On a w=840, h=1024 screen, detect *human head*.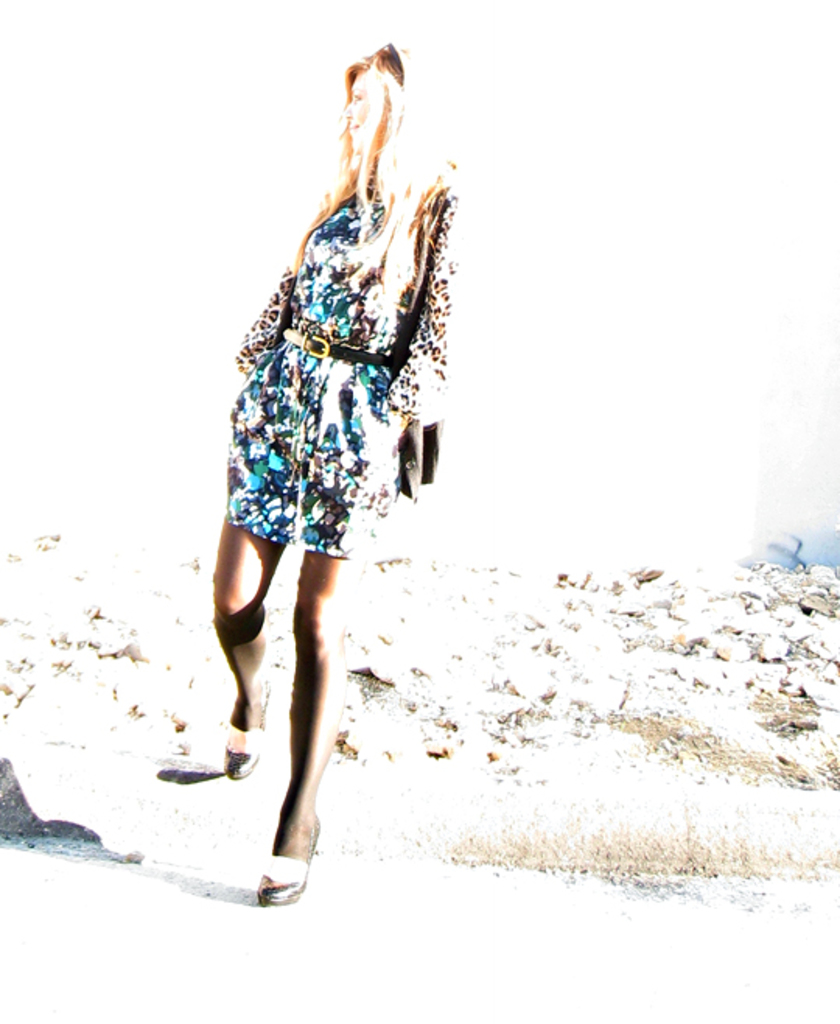
320, 45, 409, 146.
